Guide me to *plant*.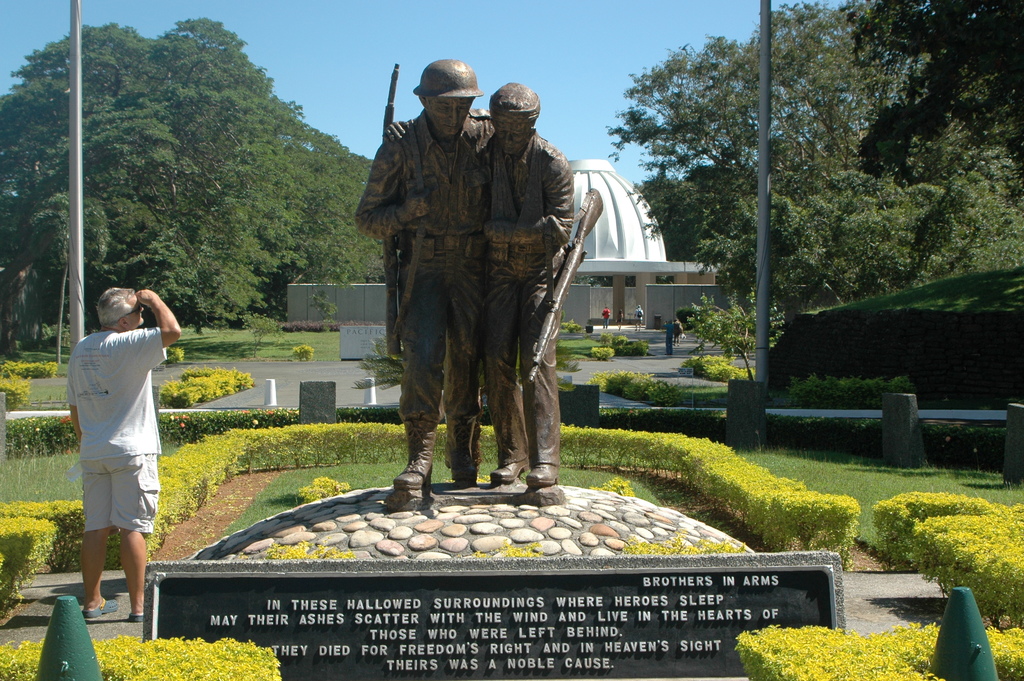
Guidance: detection(229, 311, 291, 368).
